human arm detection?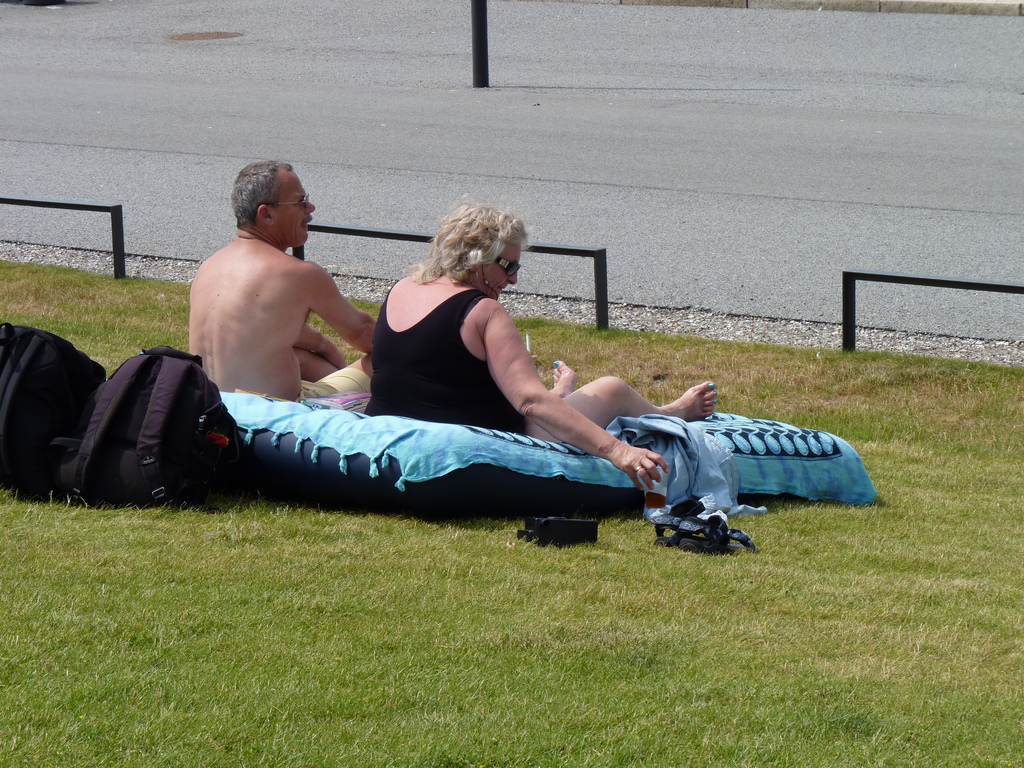
{"left": 296, "top": 248, "right": 381, "bottom": 355}
